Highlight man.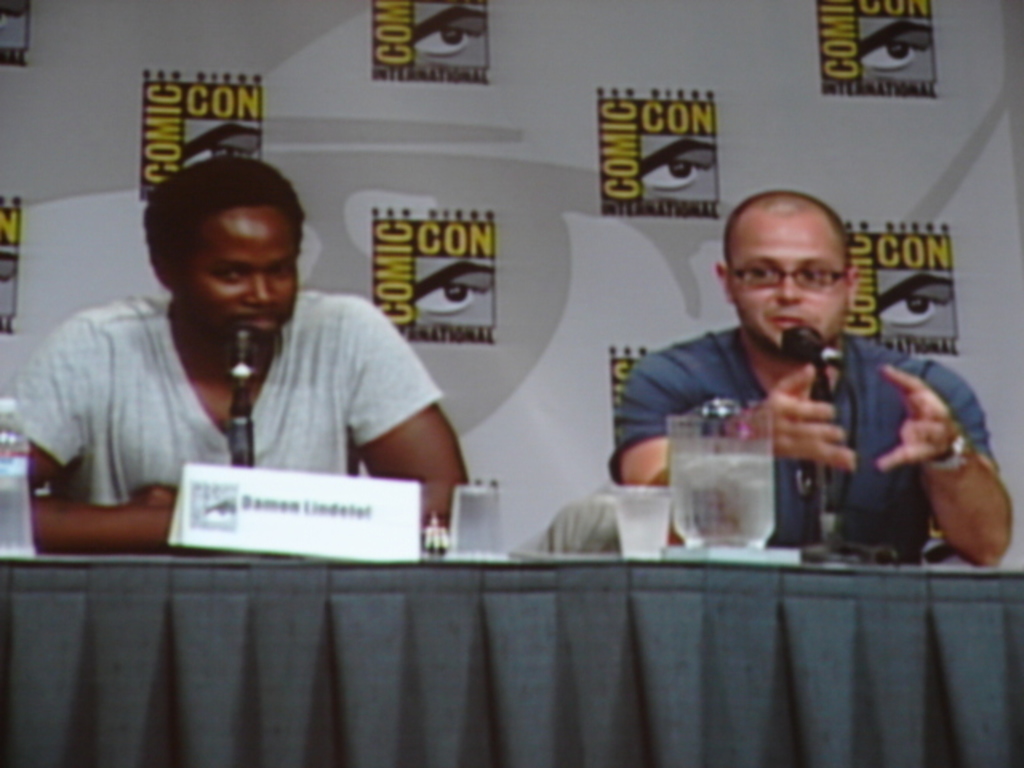
Highlighted region: box(0, 150, 477, 555).
